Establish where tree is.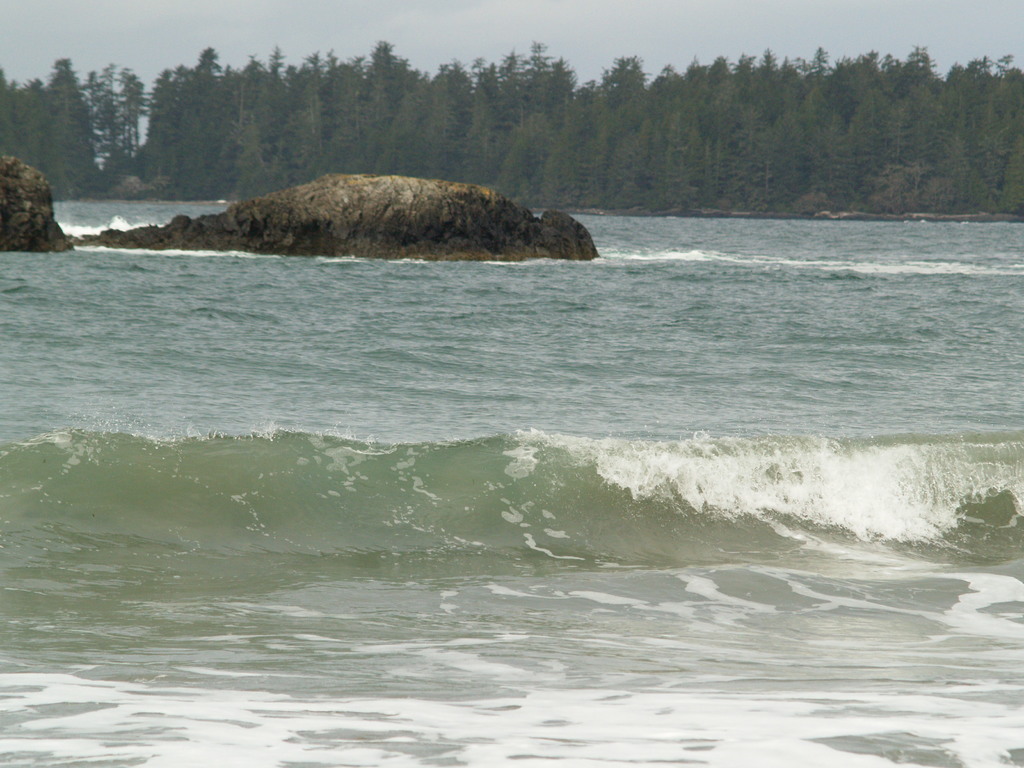
Established at rect(936, 60, 967, 151).
